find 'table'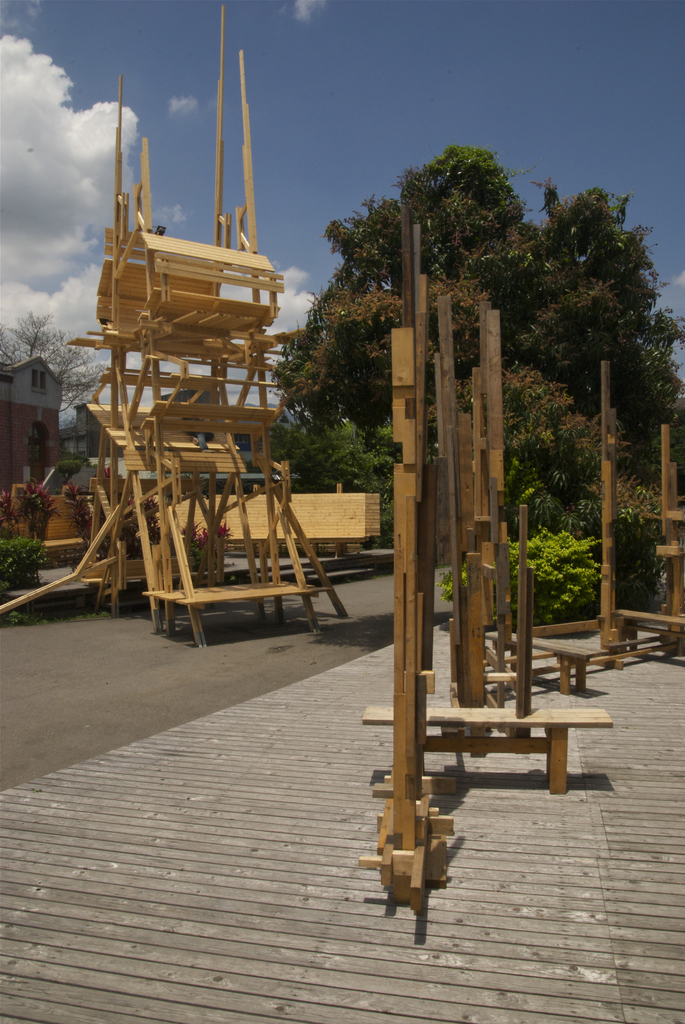
(363, 709, 608, 796)
